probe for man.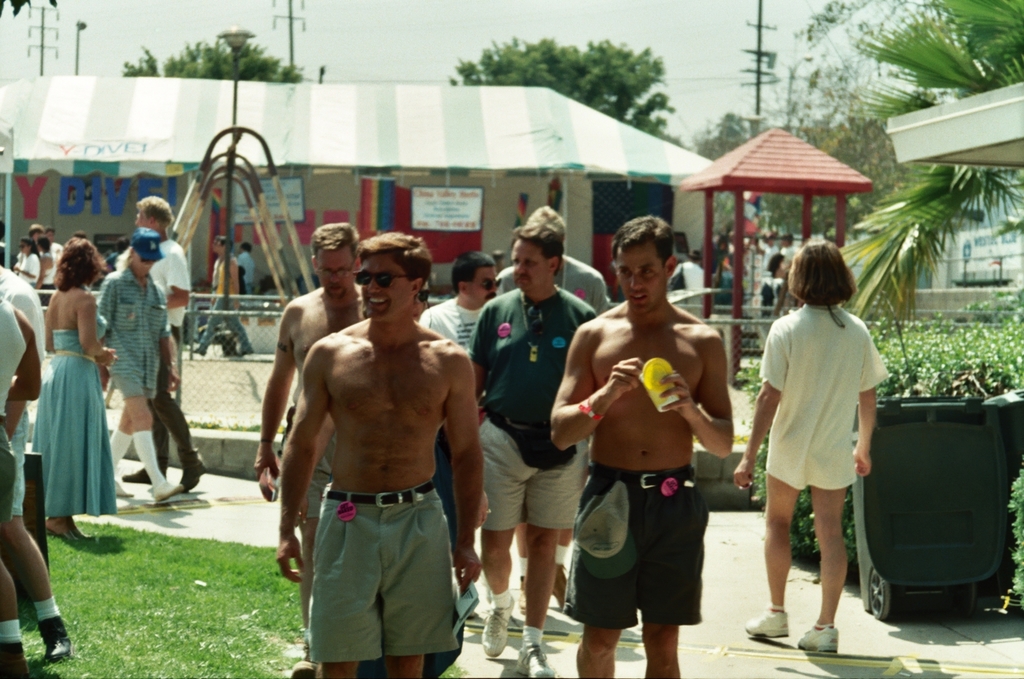
Probe result: bbox=[501, 207, 617, 618].
